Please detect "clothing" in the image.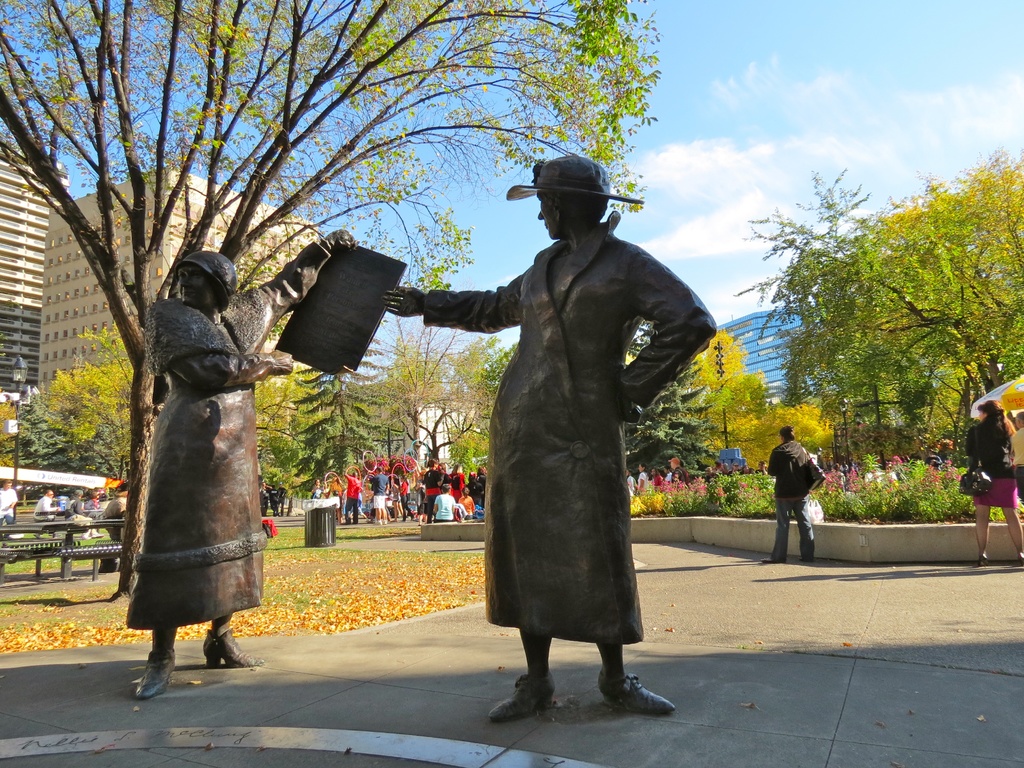
(left=398, top=479, right=413, bottom=516).
